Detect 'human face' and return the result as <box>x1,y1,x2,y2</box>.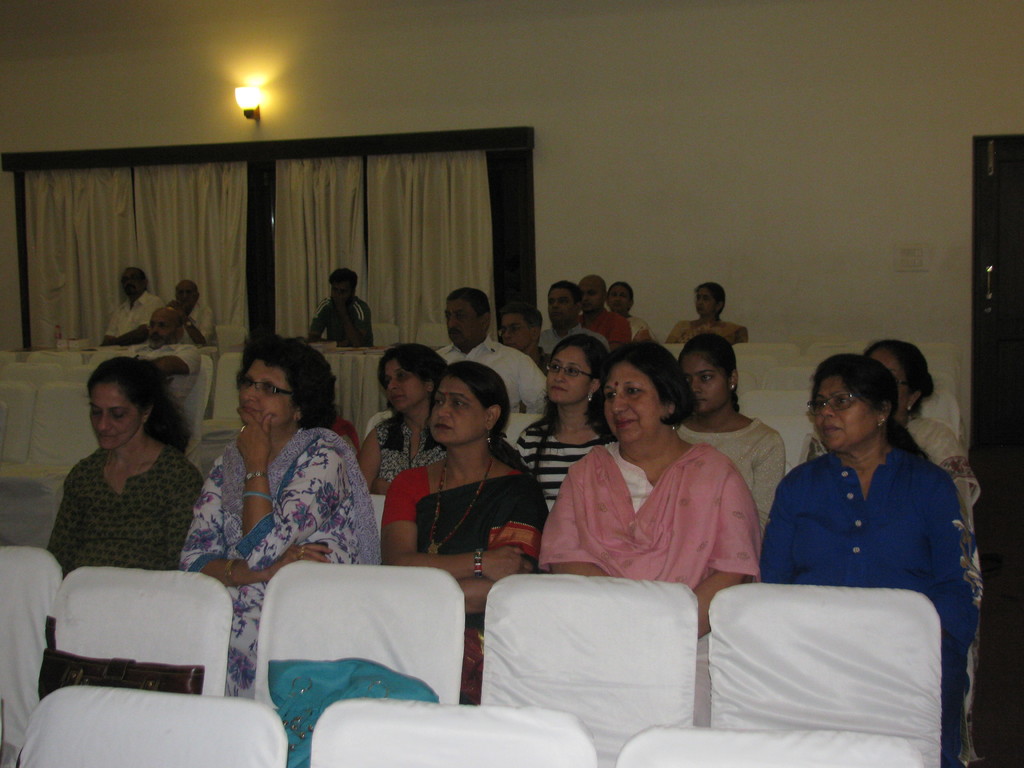
<box>90,388,140,451</box>.
